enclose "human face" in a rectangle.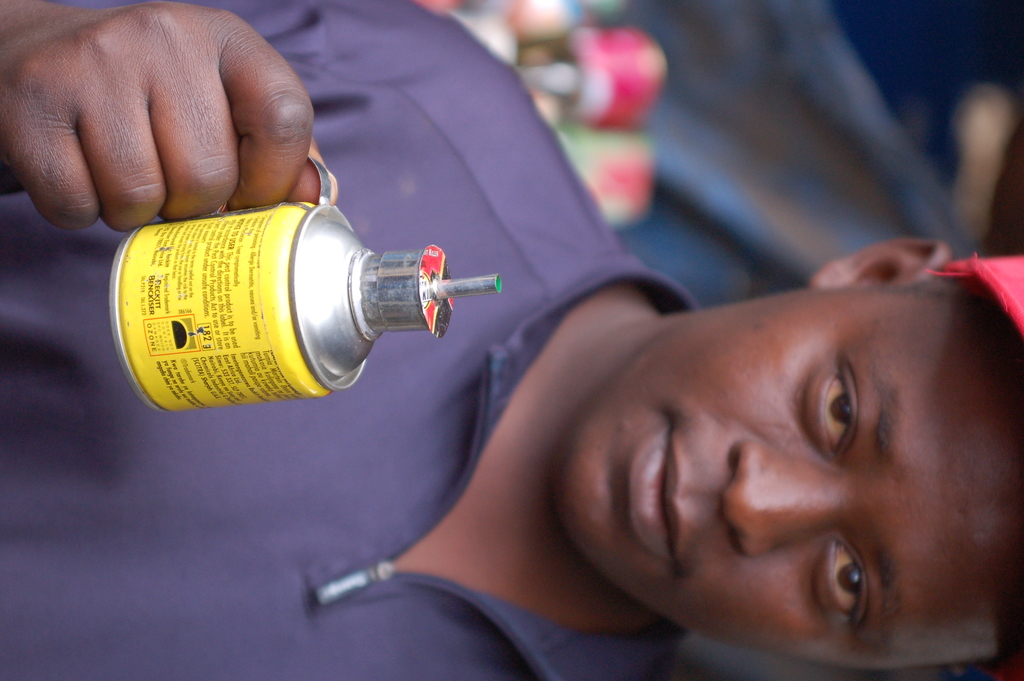
x1=531 y1=229 x2=995 y2=666.
